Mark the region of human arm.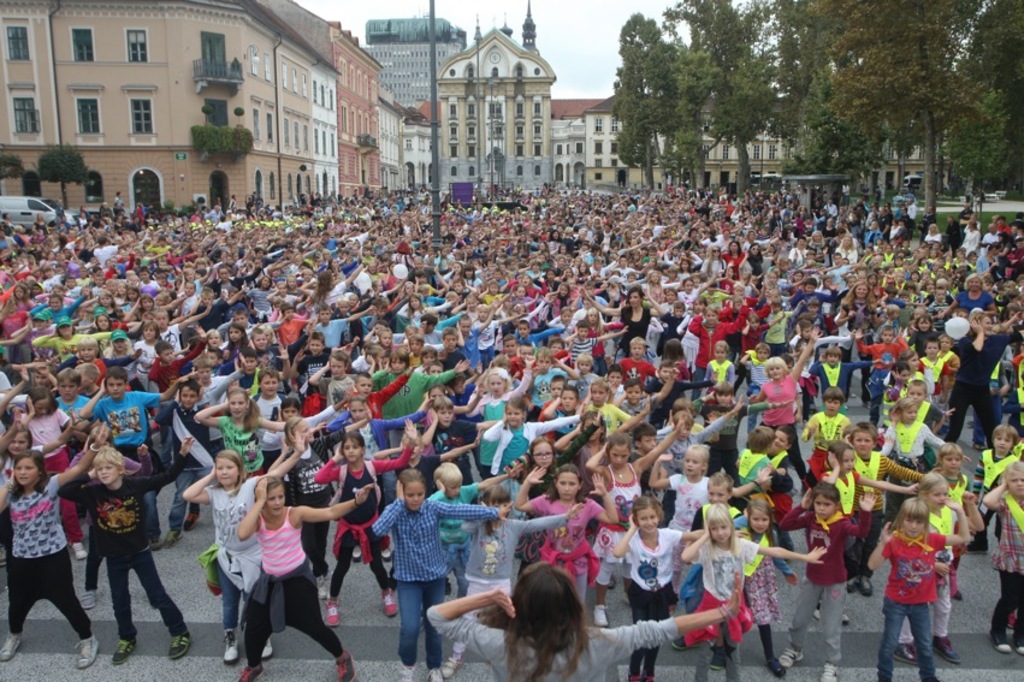
Region: <box>579,439,609,476</box>.
